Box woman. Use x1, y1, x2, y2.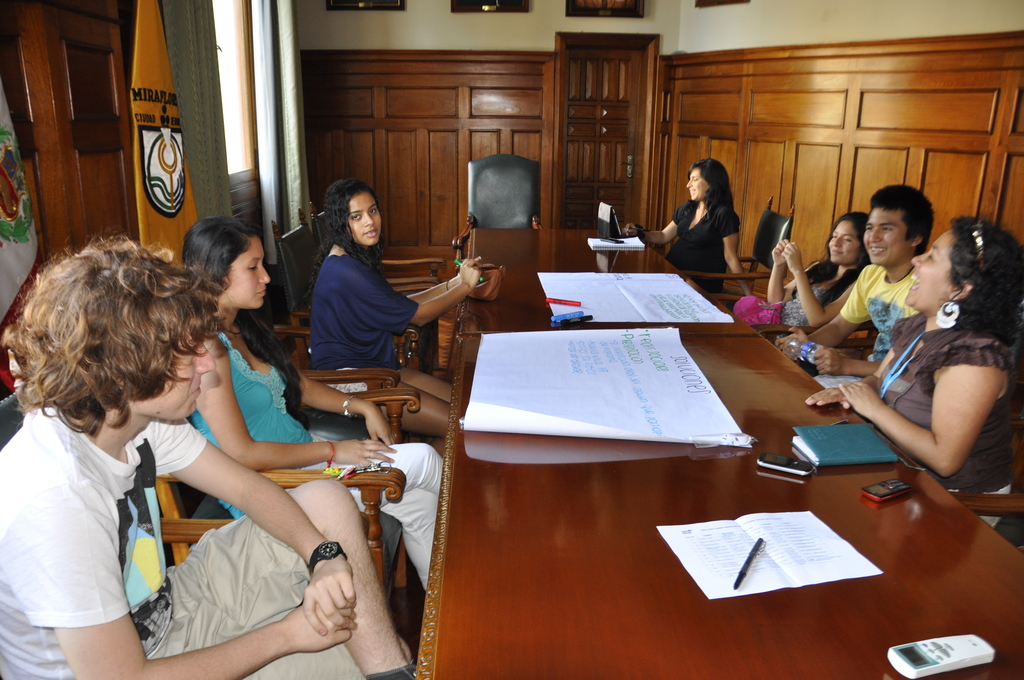
765, 214, 871, 343.
